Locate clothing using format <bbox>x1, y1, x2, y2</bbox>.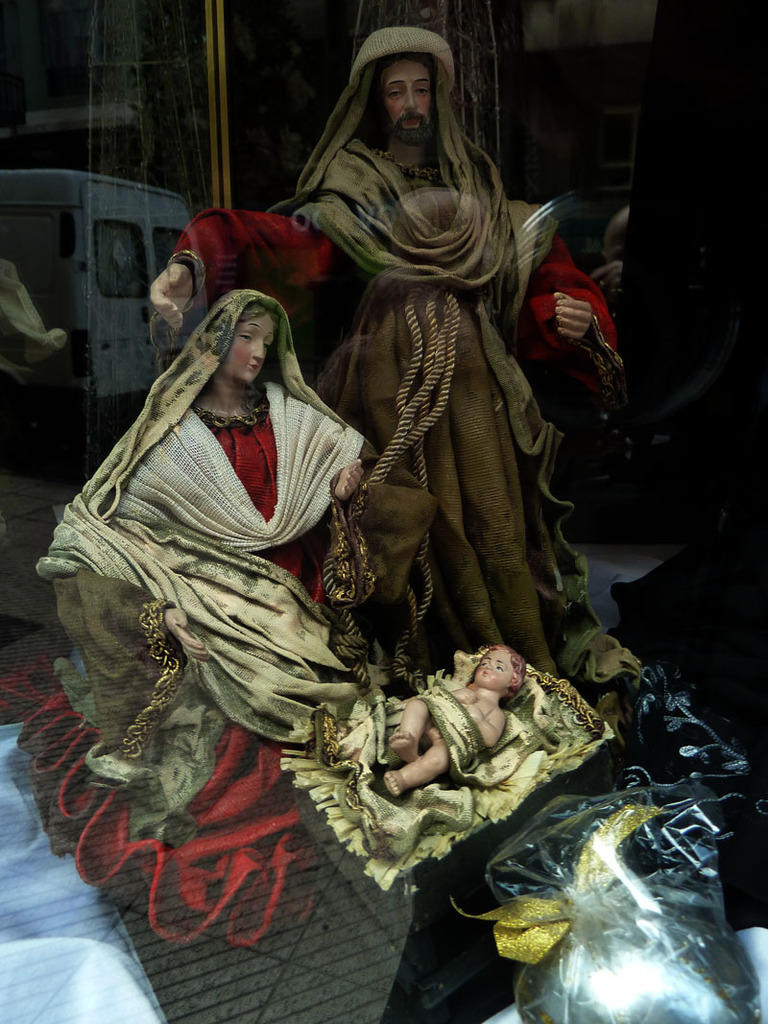
<bbox>164, 131, 629, 675</bbox>.
